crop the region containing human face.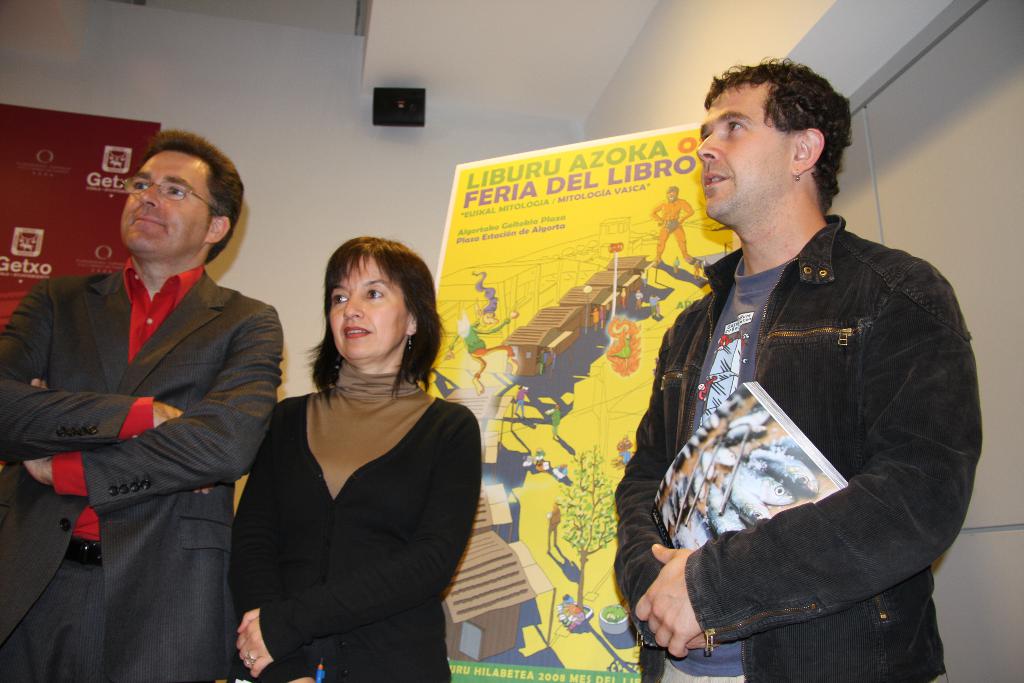
Crop region: <bbox>119, 149, 216, 259</bbox>.
